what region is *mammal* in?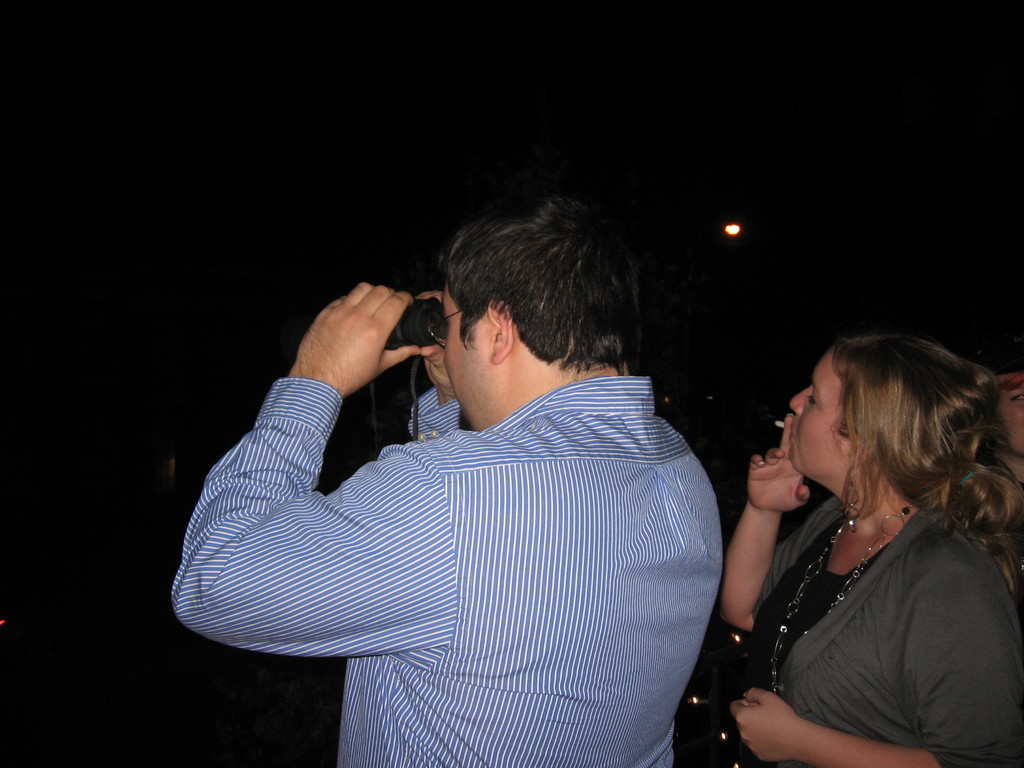
x1=723 y1=328 x2=1023 y2=767.
